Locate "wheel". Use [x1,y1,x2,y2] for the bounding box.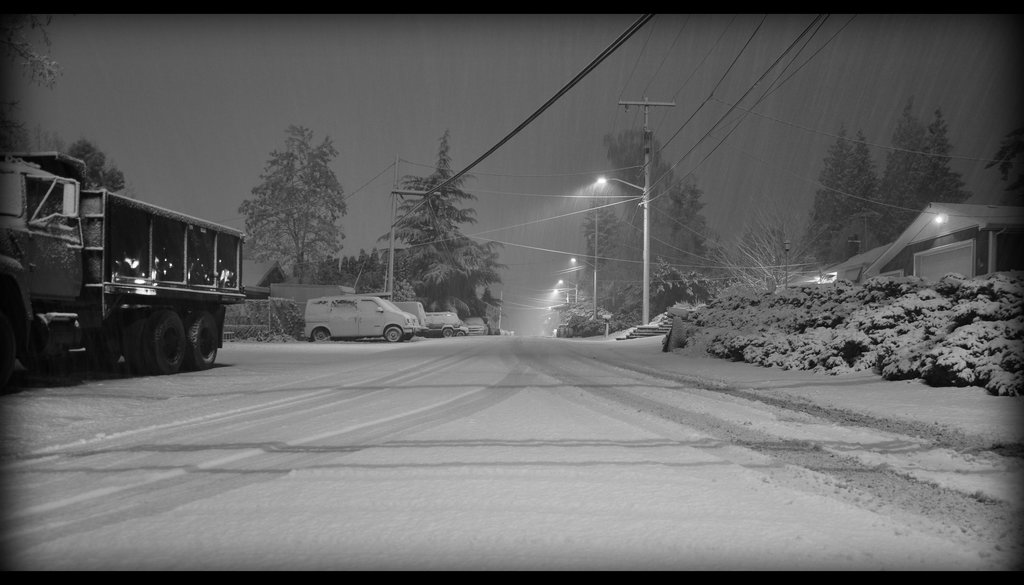
[443,329,452,338].
